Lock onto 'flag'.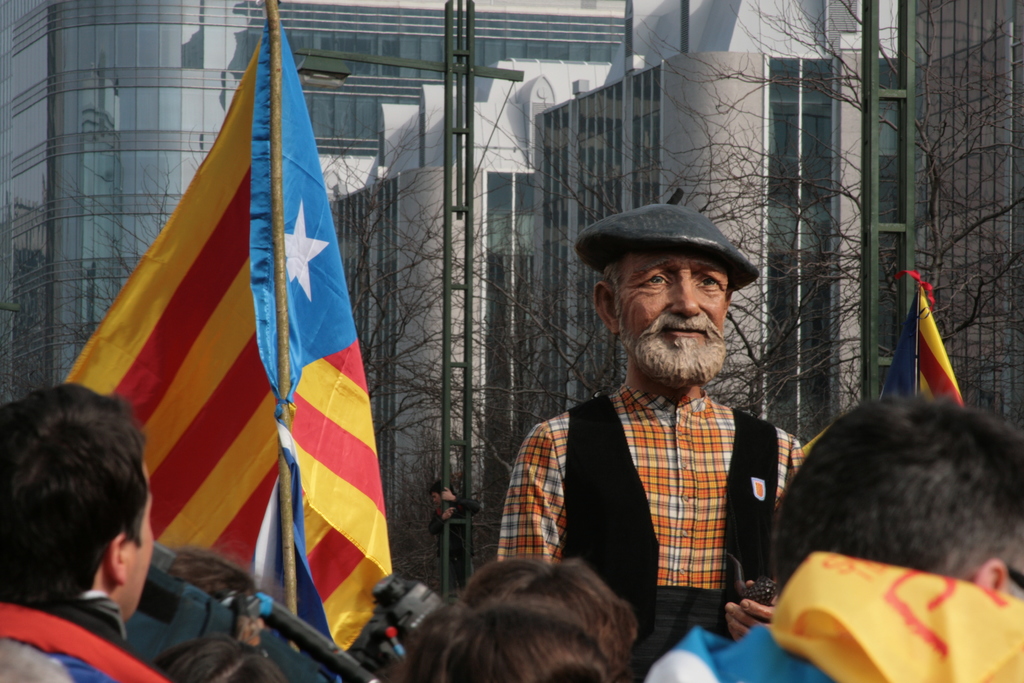
Locked: {"x1": 889, "y1": 258, "x2": 966, "y2": 420}.
